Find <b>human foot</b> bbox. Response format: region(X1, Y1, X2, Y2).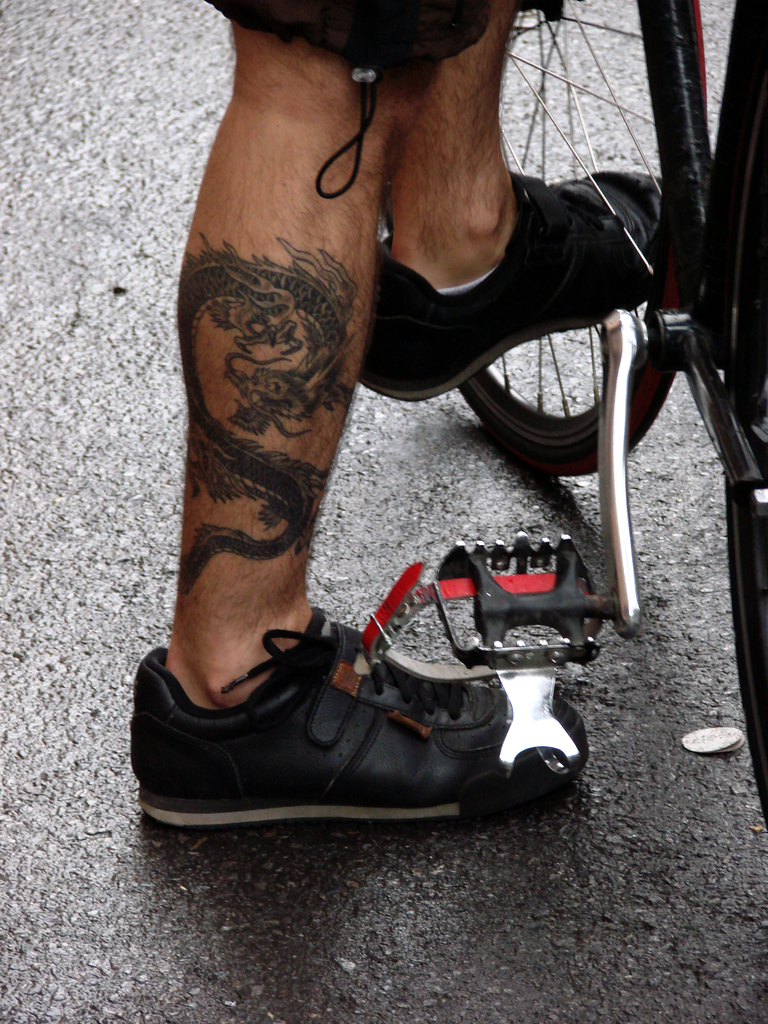
region(374, 127, 535, 287).
